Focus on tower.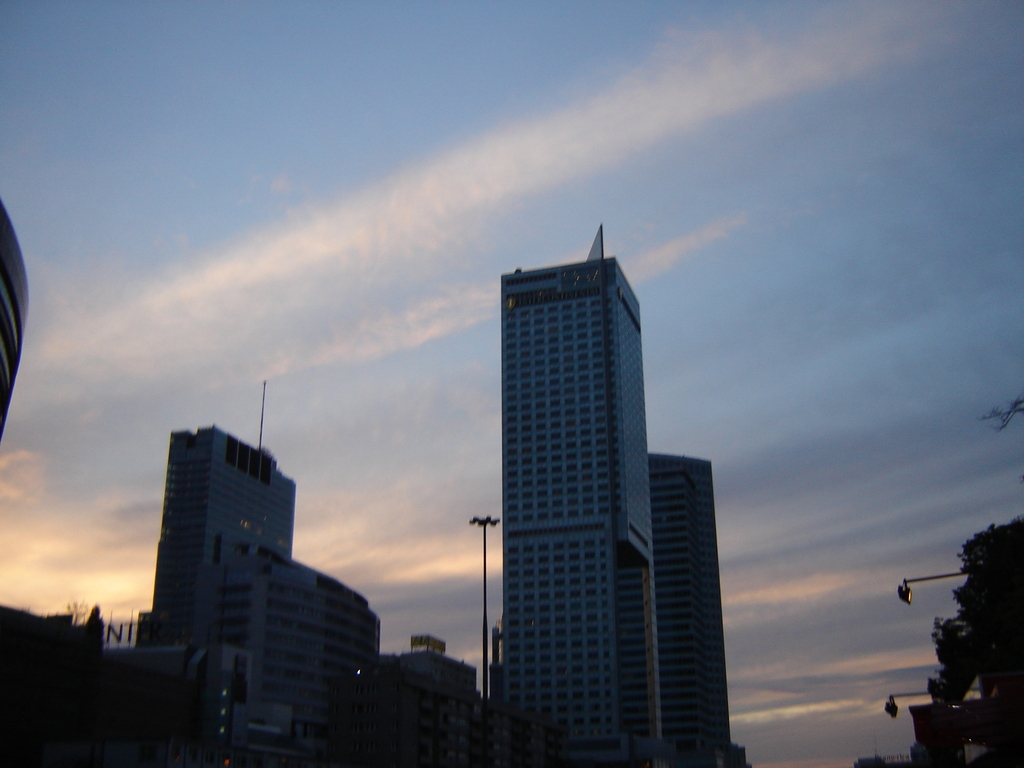
Focused at (502, 237, 665, 767).
